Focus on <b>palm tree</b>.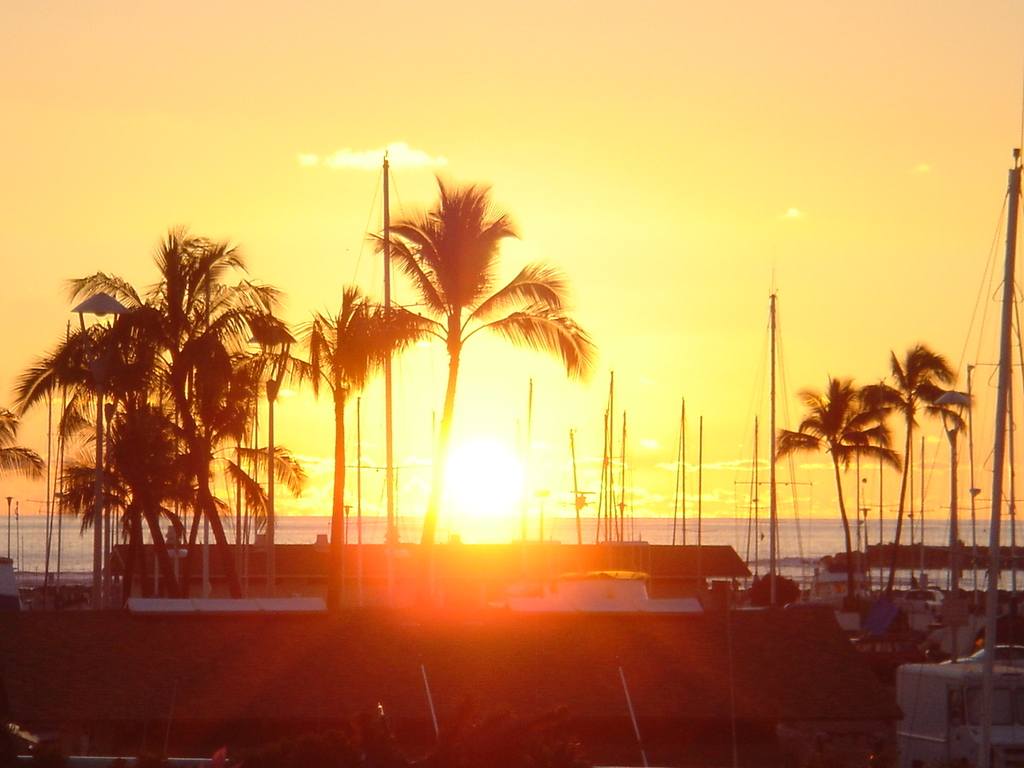
Focused at [x1=333, y1=151, x2=605, y2=552].
